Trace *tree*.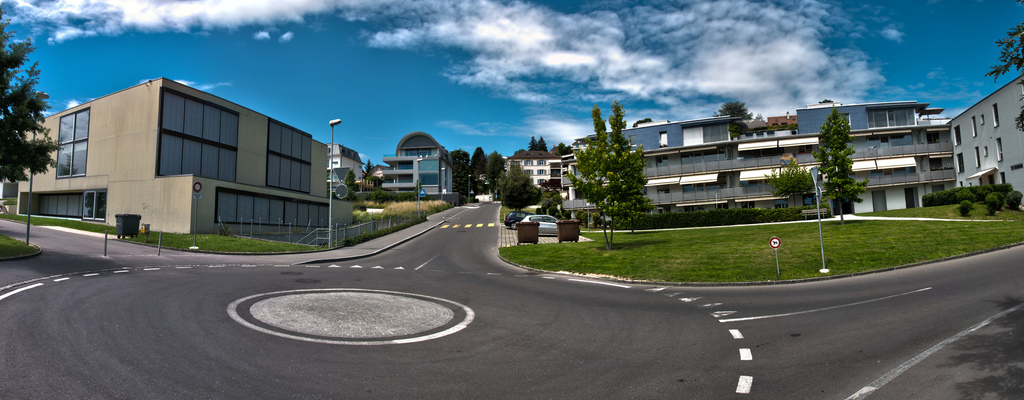
Traced to x1=767 y1=154 x2=805 y2=196.
